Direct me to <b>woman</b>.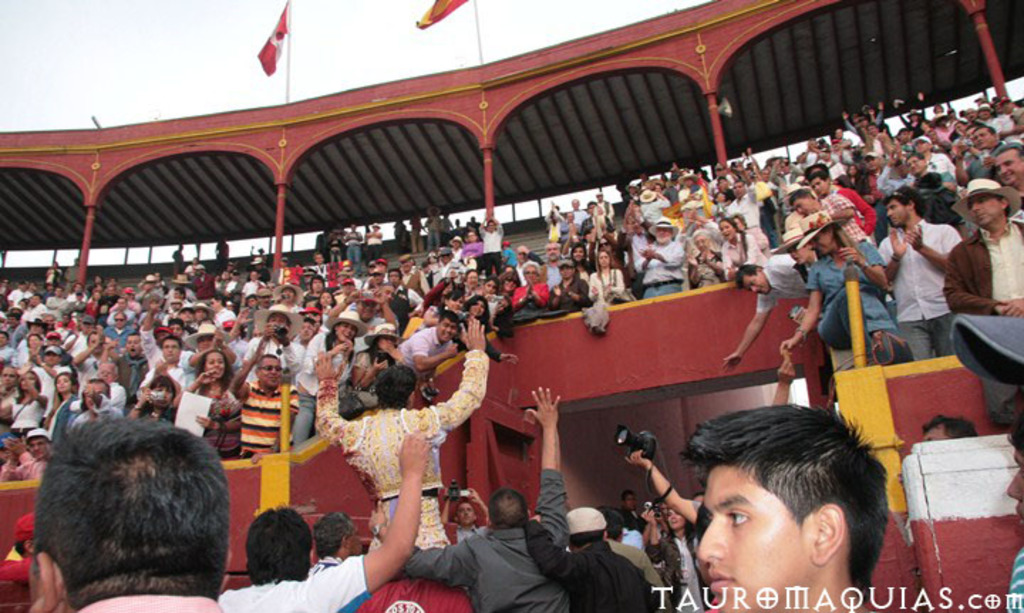
Direction: Rect(131, 370, 181, 431).
